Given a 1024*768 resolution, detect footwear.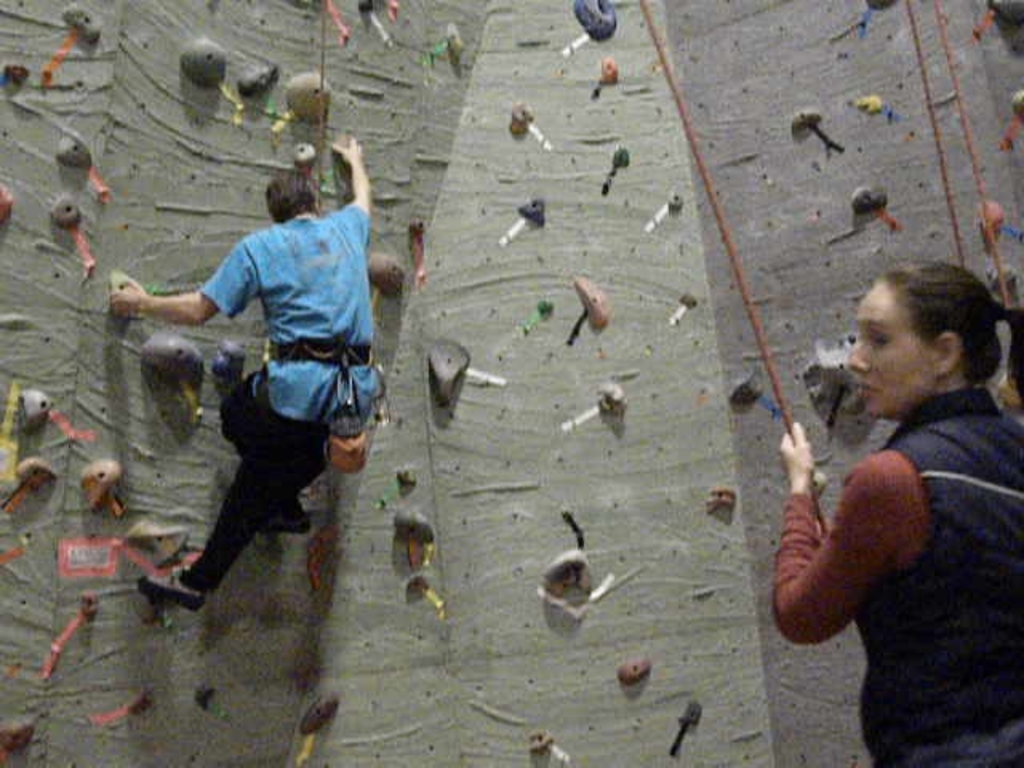
l=259, t=510, r=310, b=531.
